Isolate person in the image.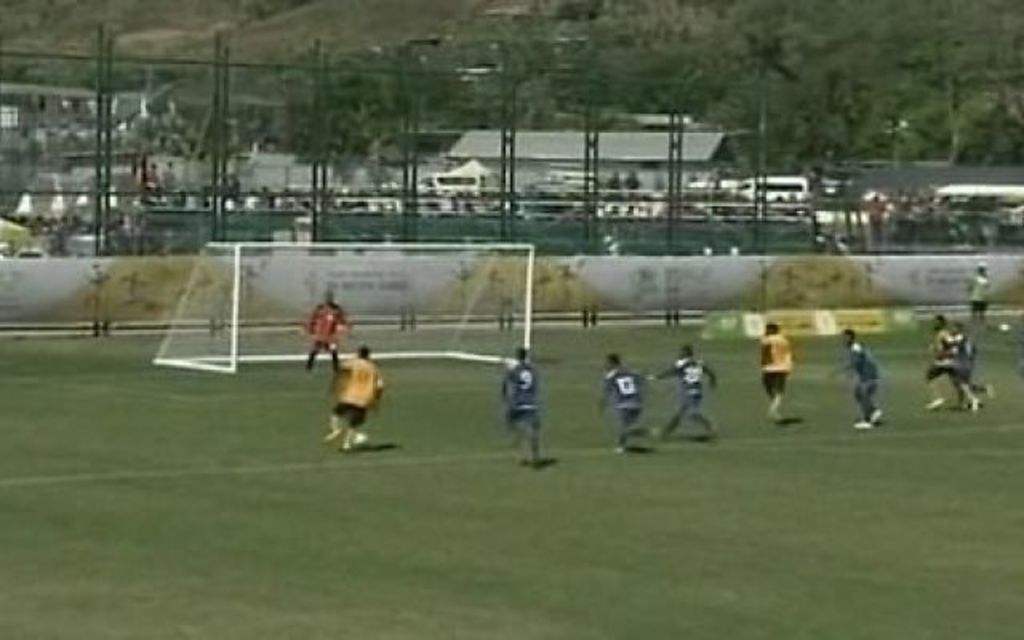
Isolated region: <box>501,344,541,467</box>.
